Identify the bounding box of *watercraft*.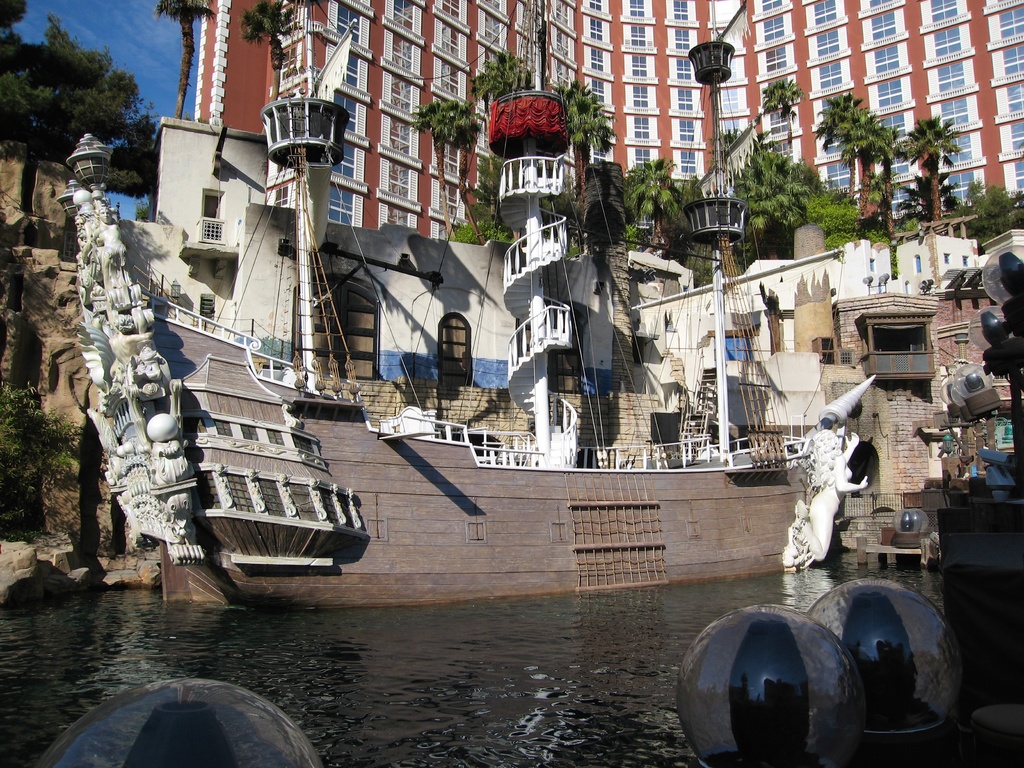
box(55, 0, 878, 605).
